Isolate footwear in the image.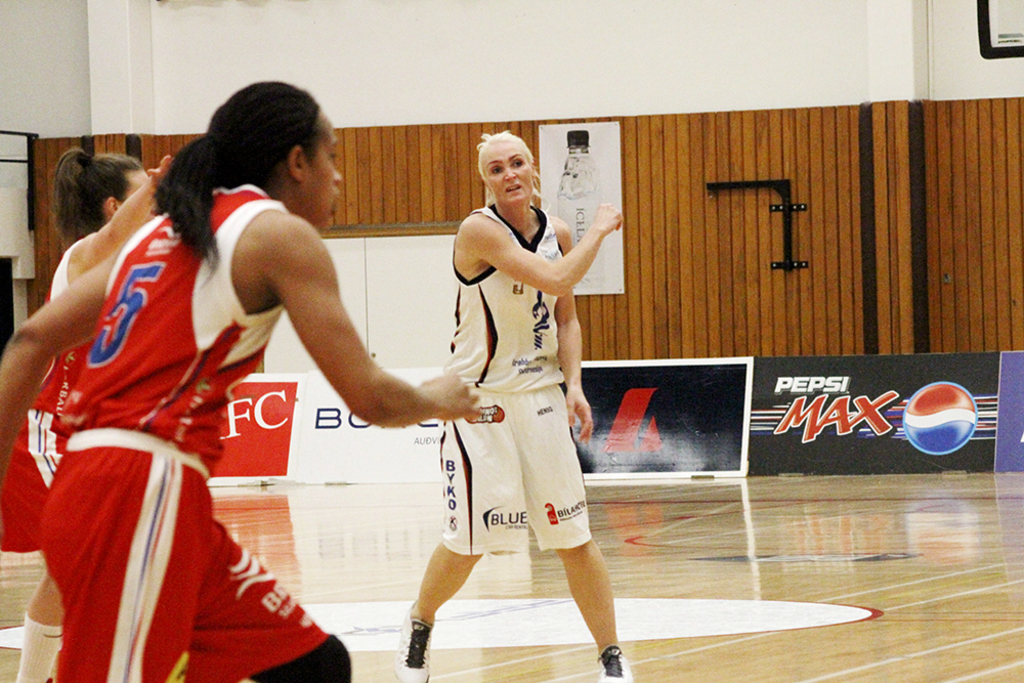
Isolated region: [left=395, top=610, right=426, bottom=682].
